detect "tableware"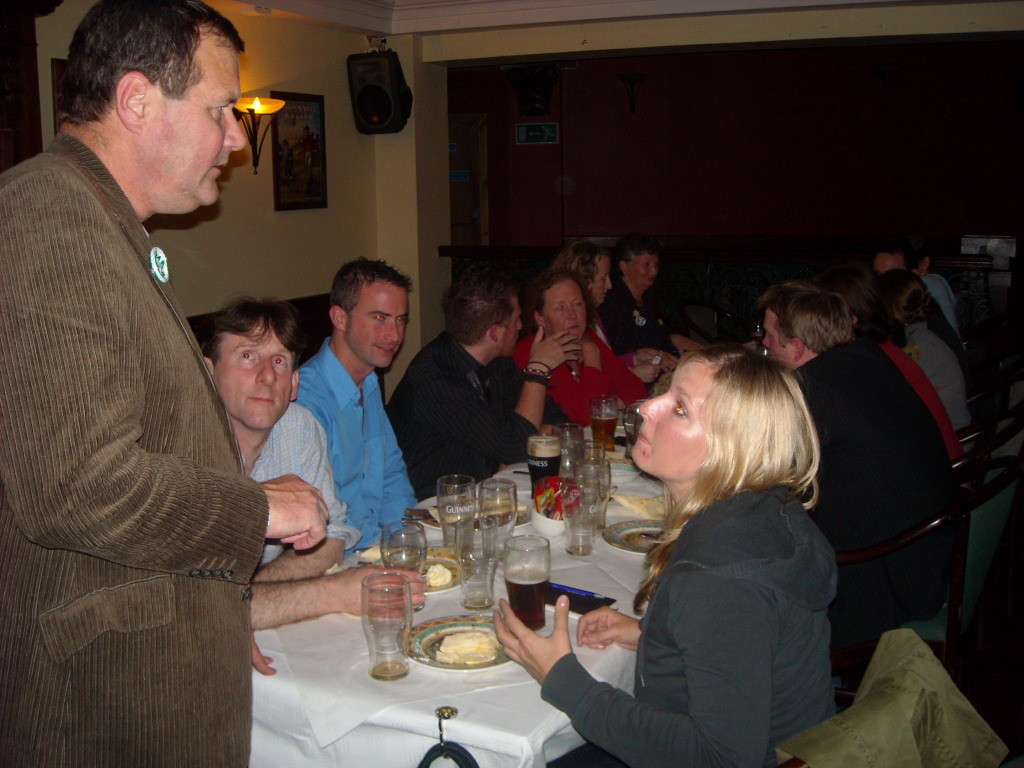
Rect(347, 567, 419, 658)
